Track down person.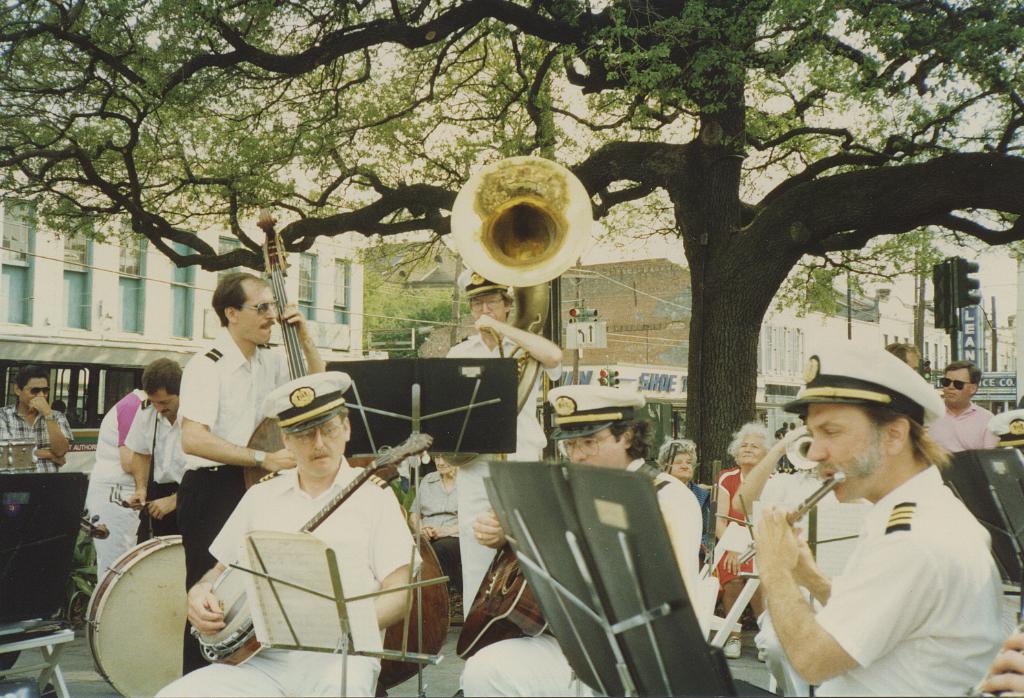
Tracked to (708, 417, 776, 615).
